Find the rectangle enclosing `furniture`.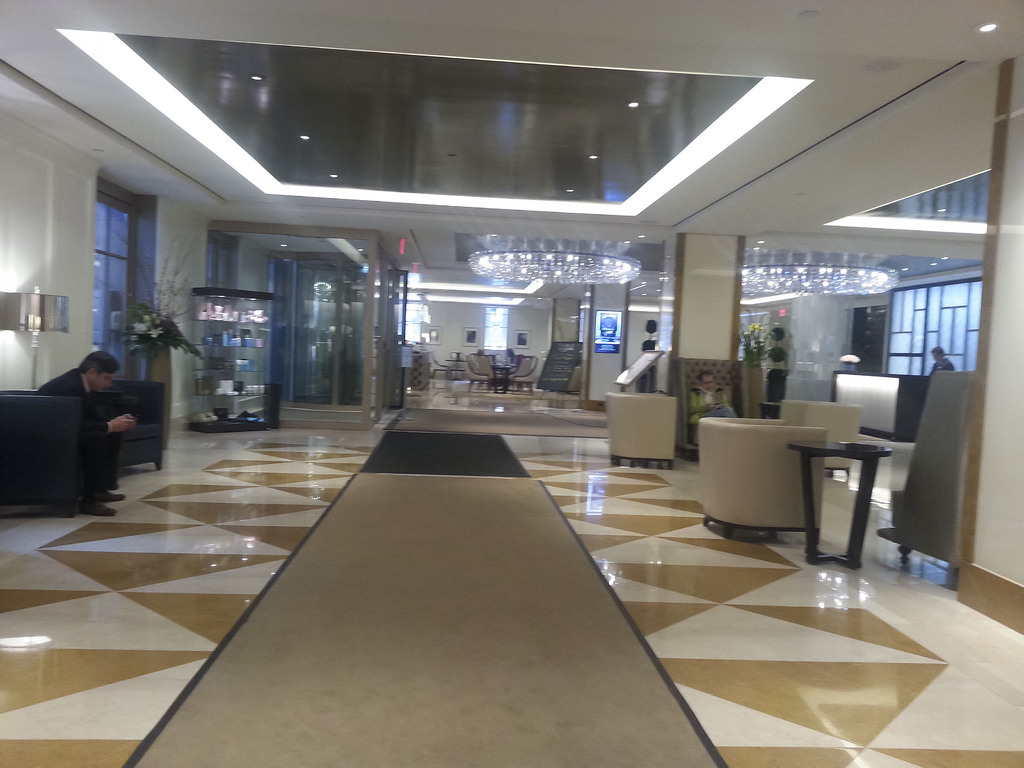
{"left": 461, "top": 352, "right": 496, "bottom": 389}.
